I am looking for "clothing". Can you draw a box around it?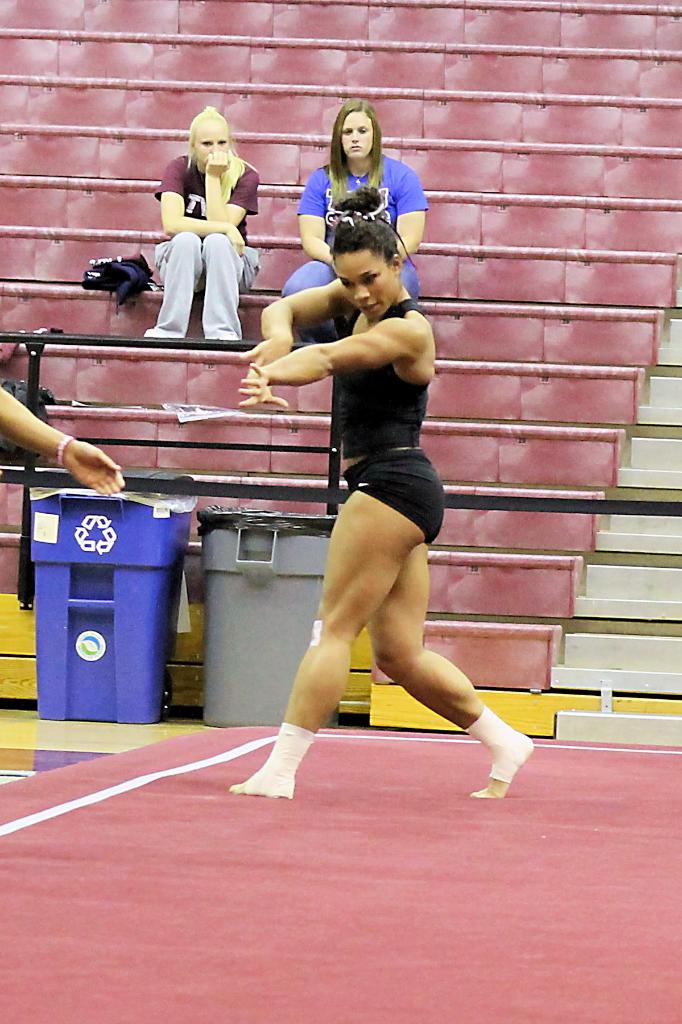
Sure, the bounding box is 159 236 261 339.
